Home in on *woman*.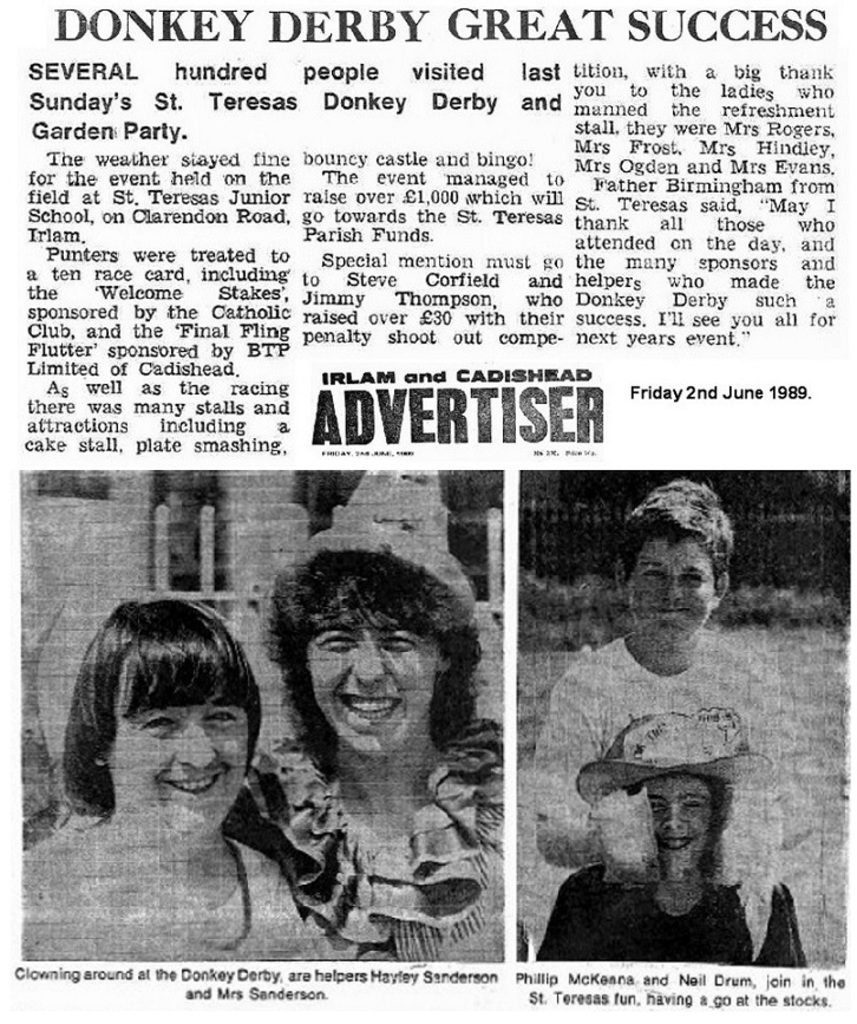
Homed in at 537, 722, 817, 979.
